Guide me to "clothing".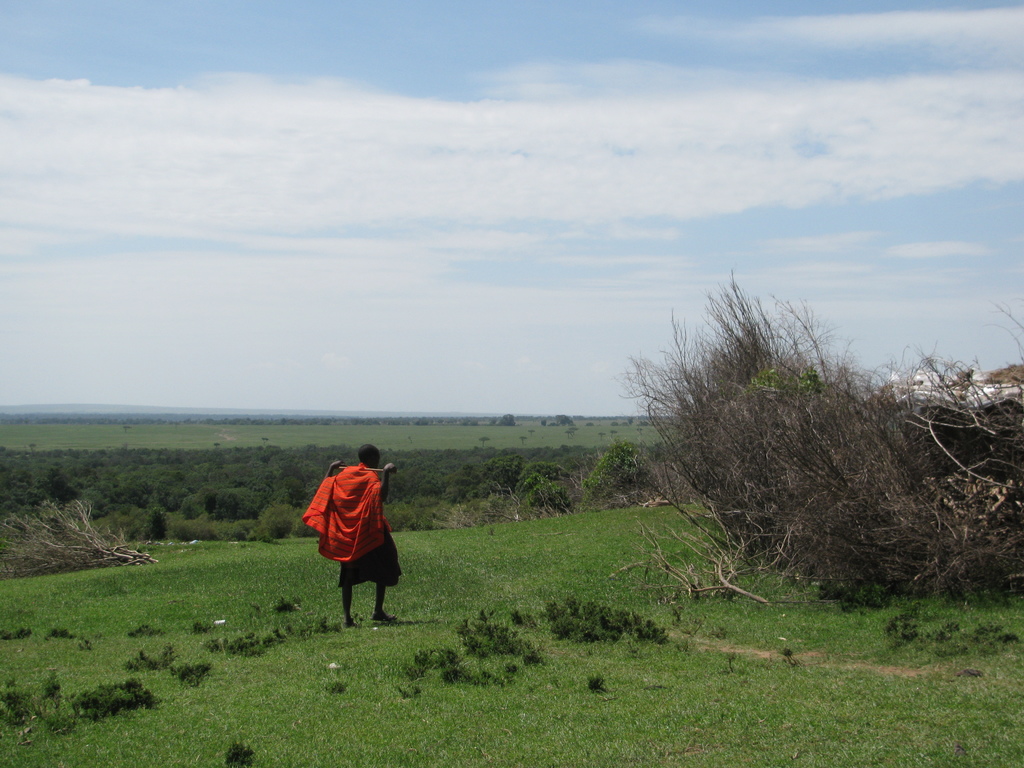
Guidance: {"left": 292, "top": 463, "right": 396, "bottom": 588}.
